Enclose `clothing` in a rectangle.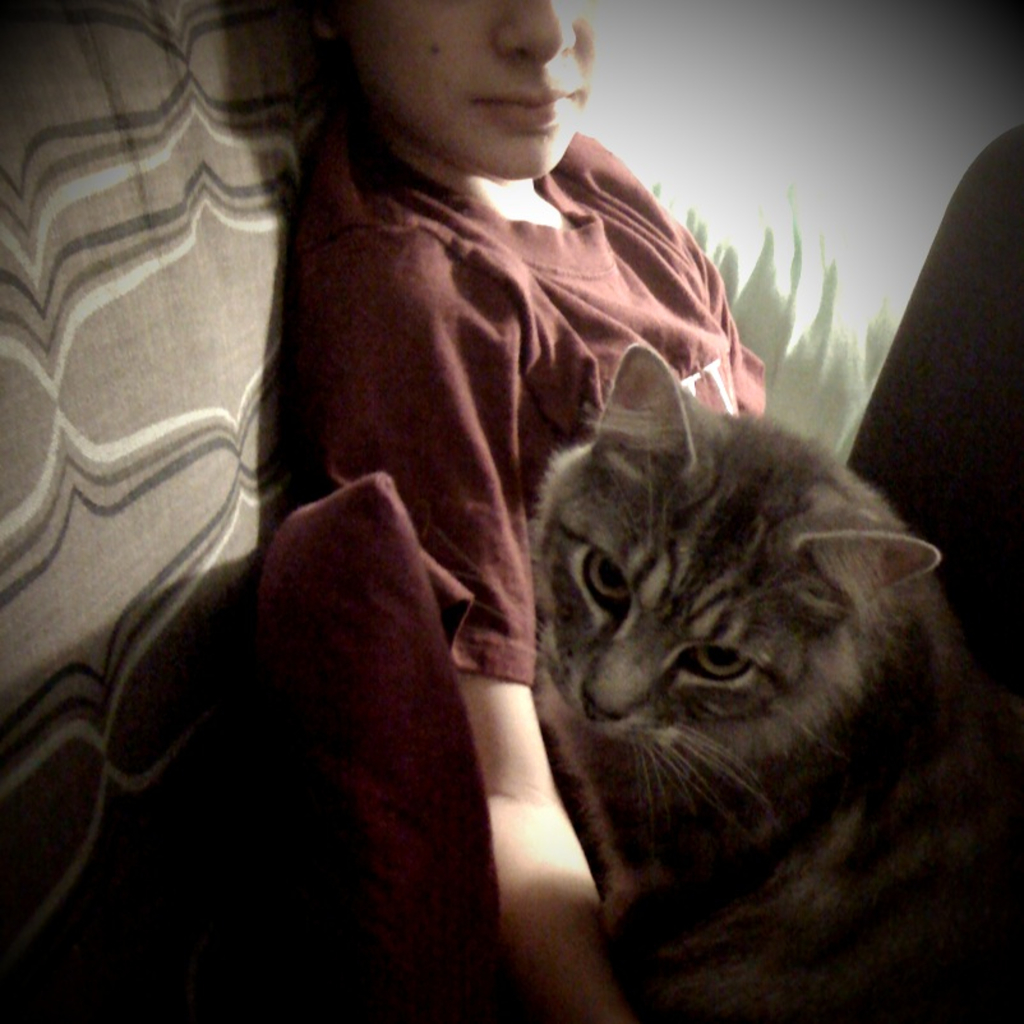
273/124/780/1023.
